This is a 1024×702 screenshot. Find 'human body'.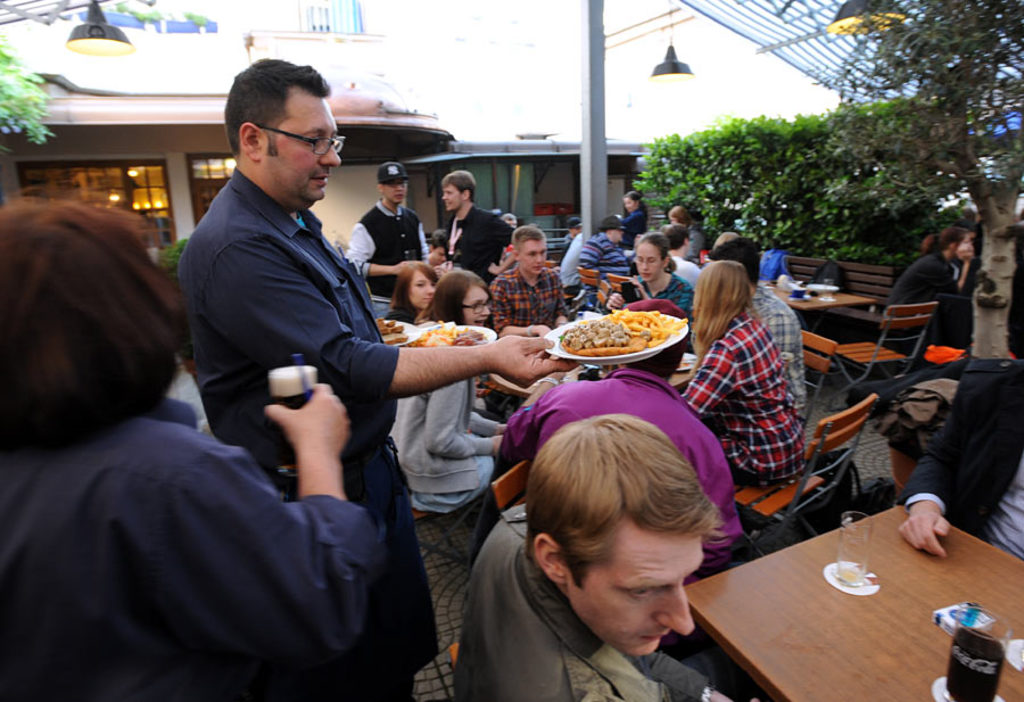
Bounding box: 882, 220, 994, 352.
